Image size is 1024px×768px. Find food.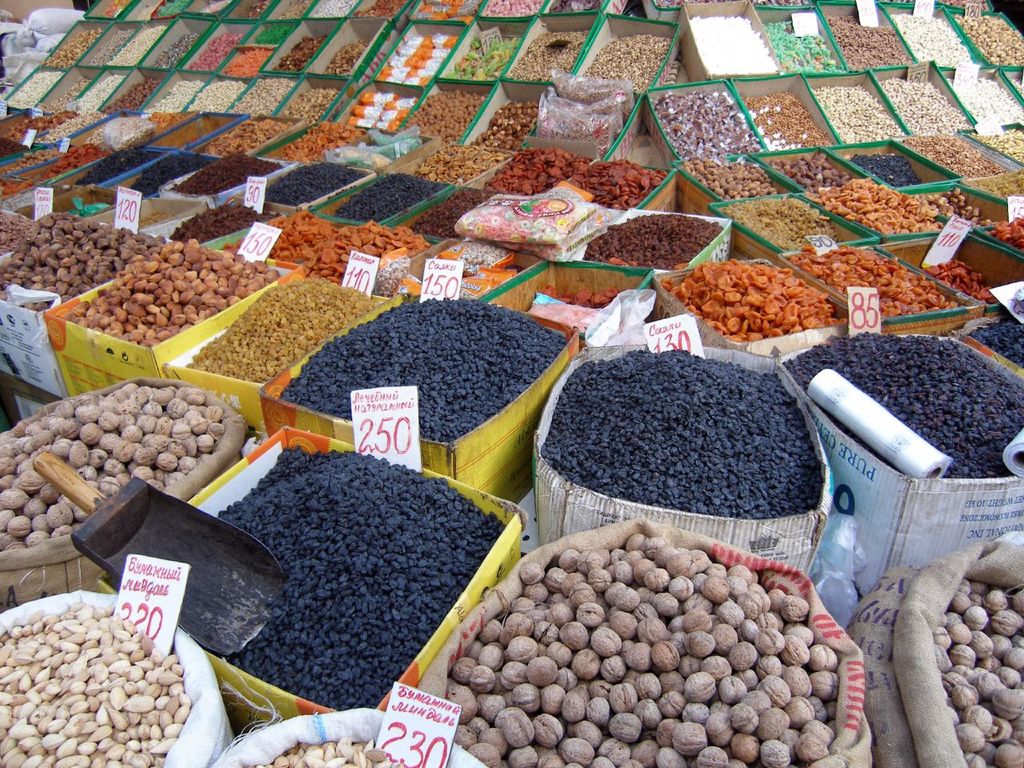
266,160,364,208.
